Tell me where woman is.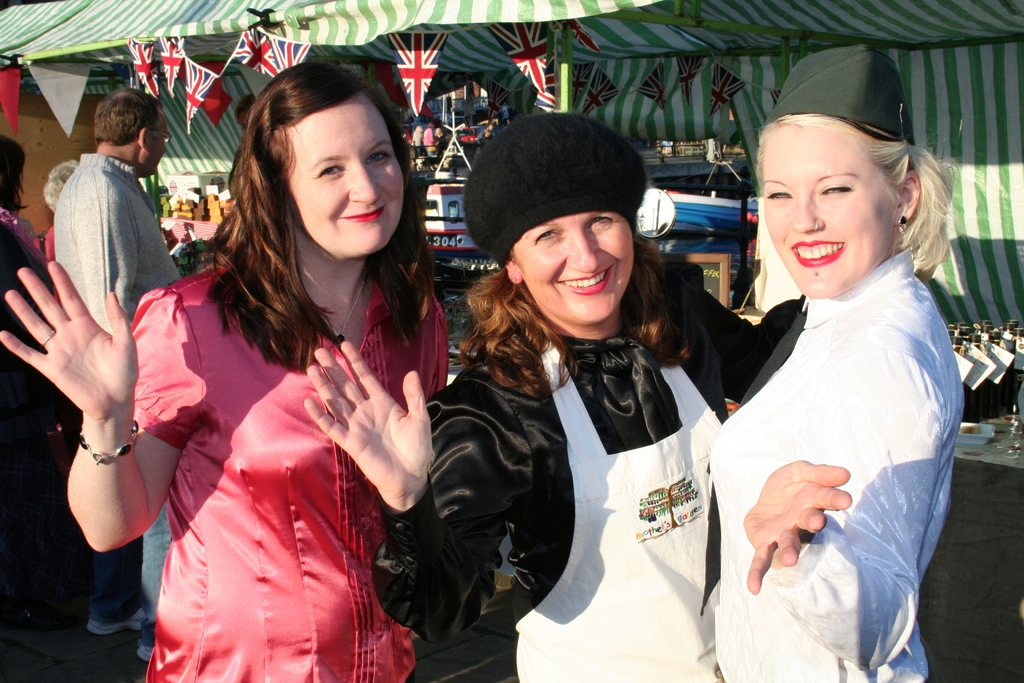
woman is at l=304, t=115, r=801, b=682.
